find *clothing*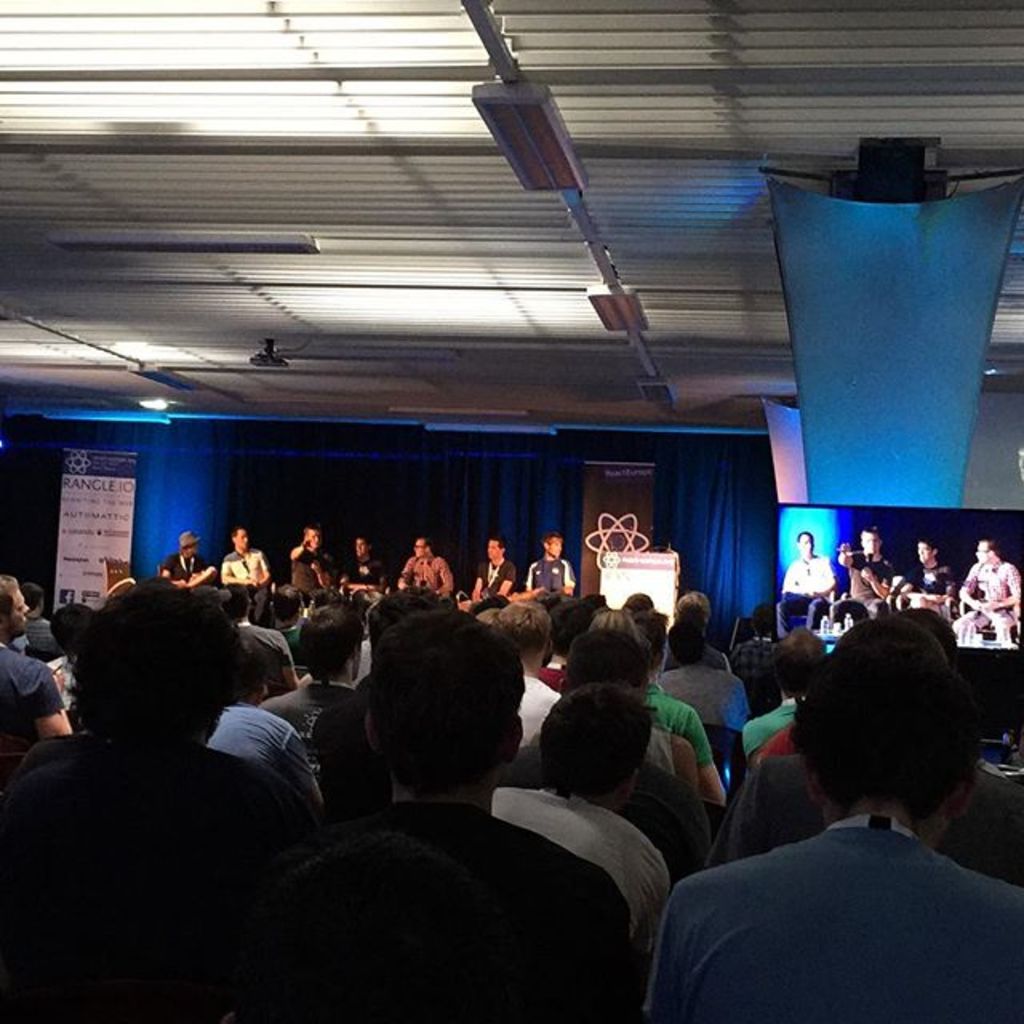
detection(0, 638, 67, 784)
